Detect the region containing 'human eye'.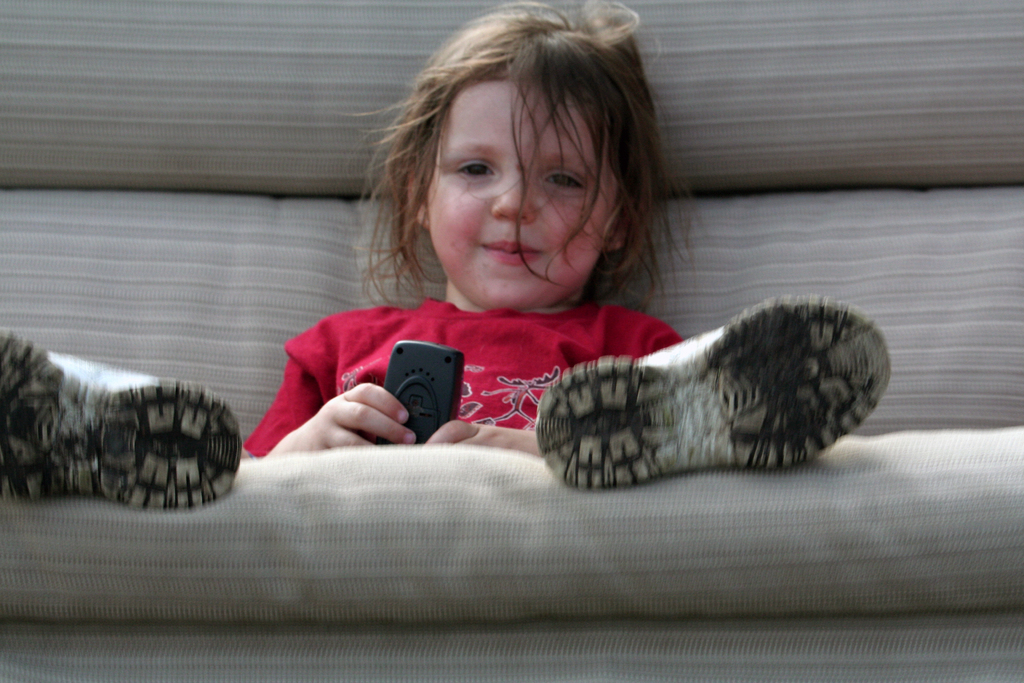
locate(538, 171, 593, 194).
